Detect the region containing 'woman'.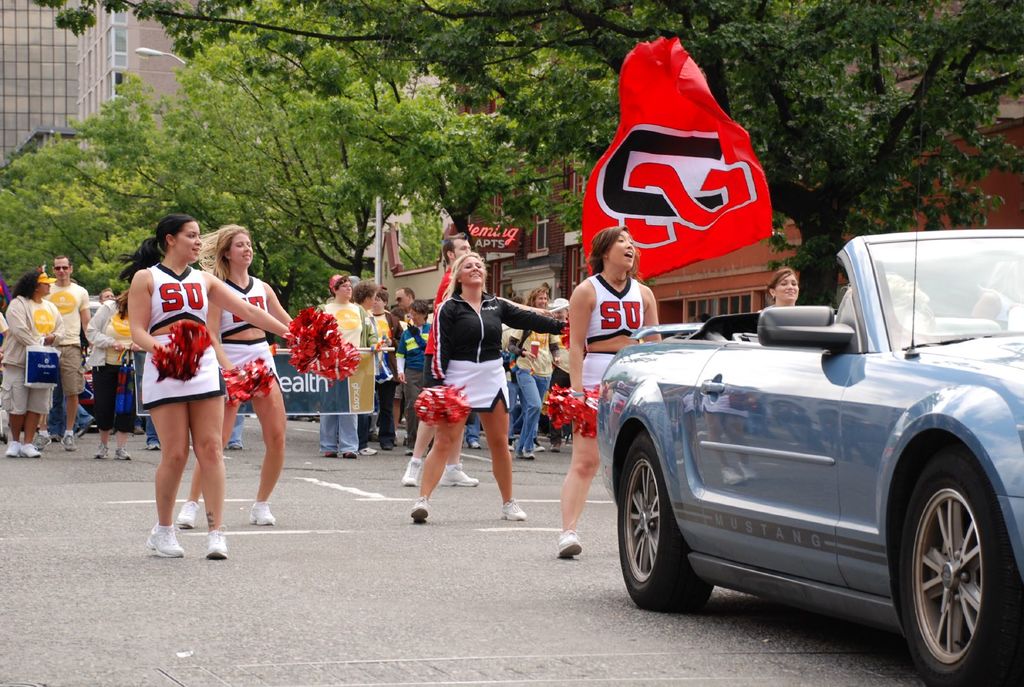
<bbox>412, 252, 573, 528</bbox>.
